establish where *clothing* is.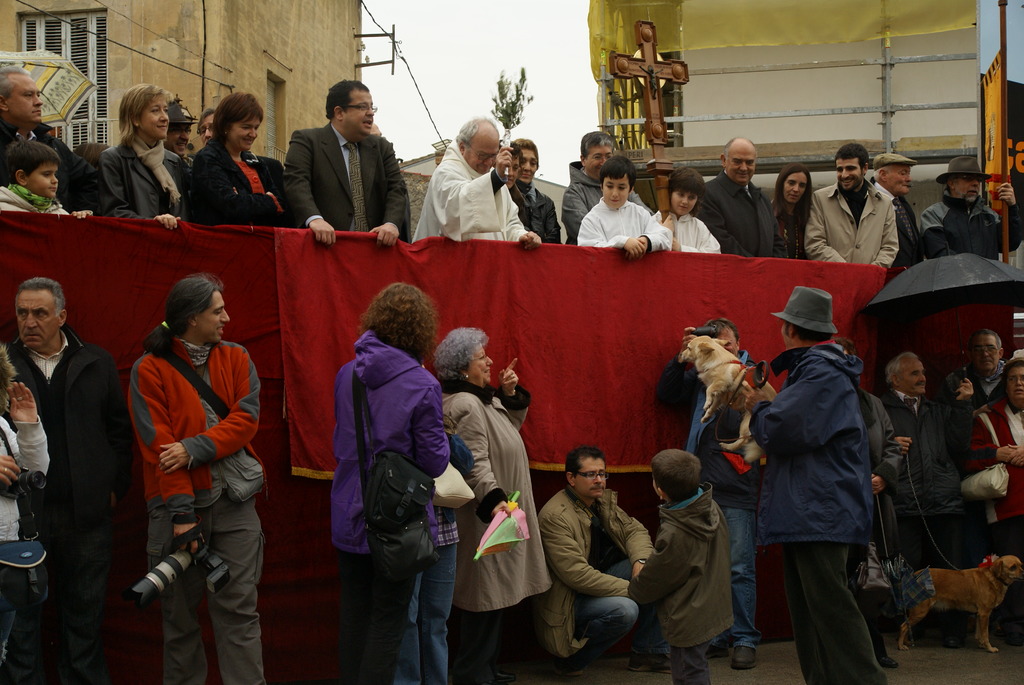
Established at 868:178:929:270.
